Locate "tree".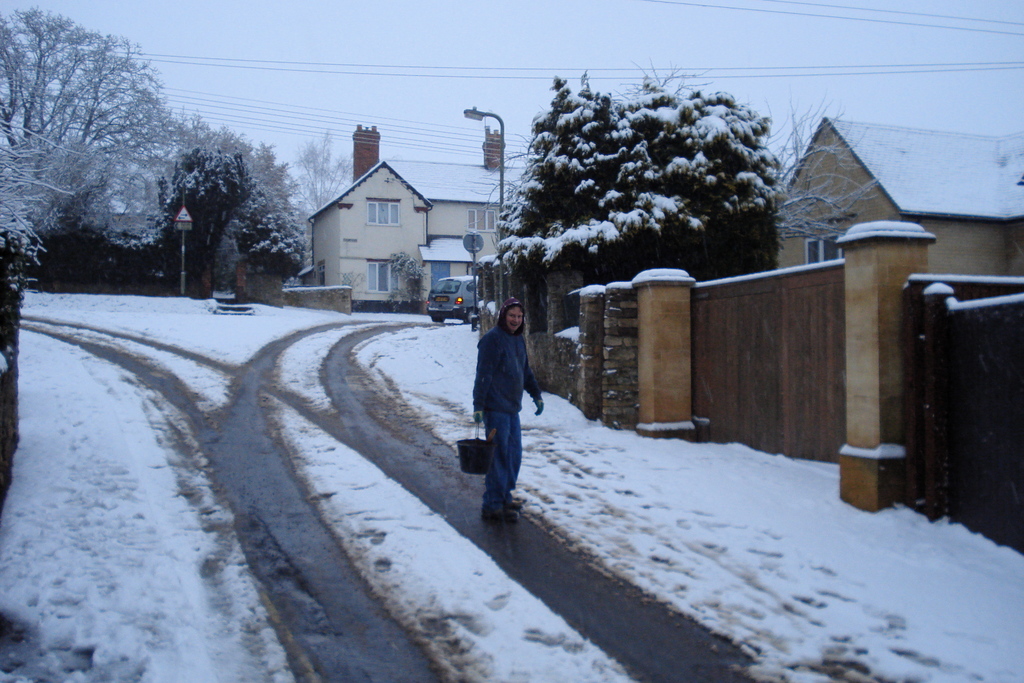
Bounding box: x1=515 y1=78 x2=779 y2=284.
